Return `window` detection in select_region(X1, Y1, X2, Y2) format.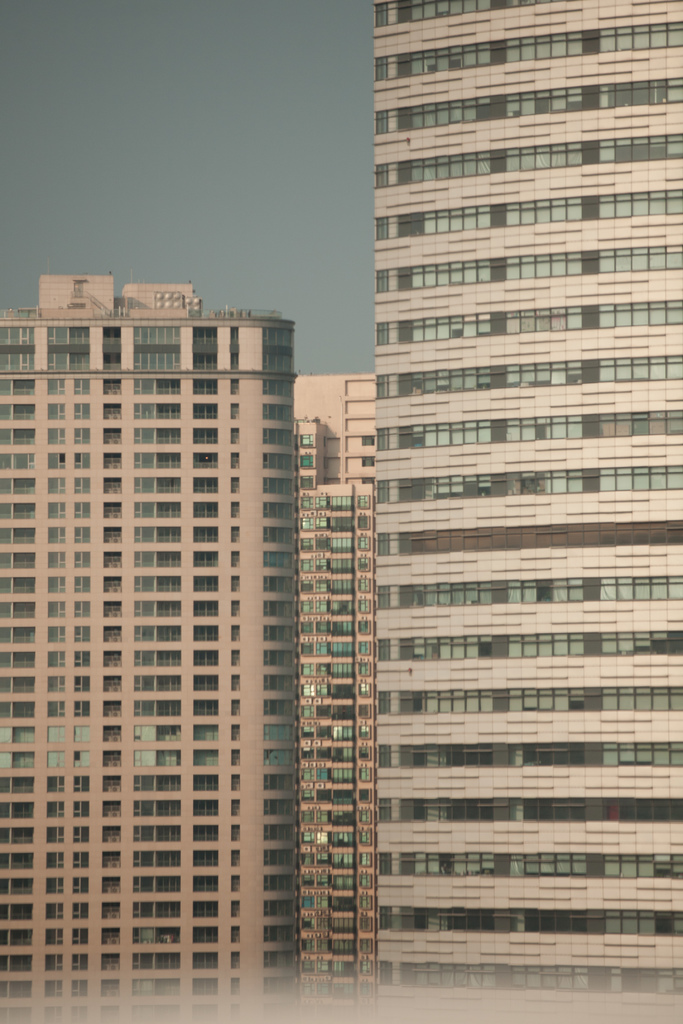
select_region(135, 895, 181, 922).
